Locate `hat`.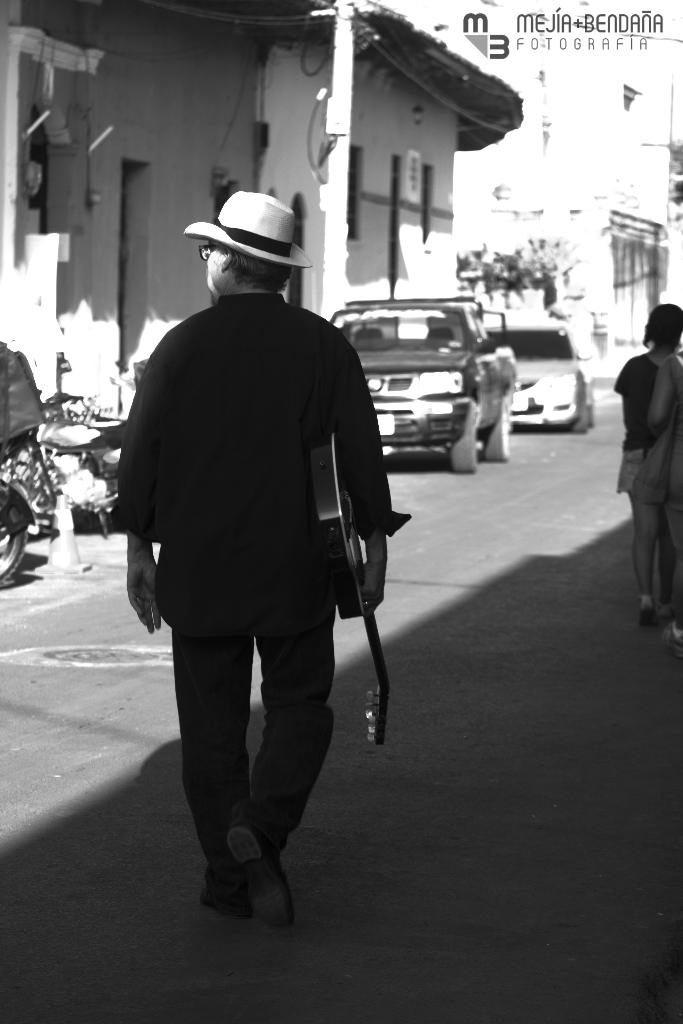
Bounding box: bbox=(181, 180, 311, 265).
